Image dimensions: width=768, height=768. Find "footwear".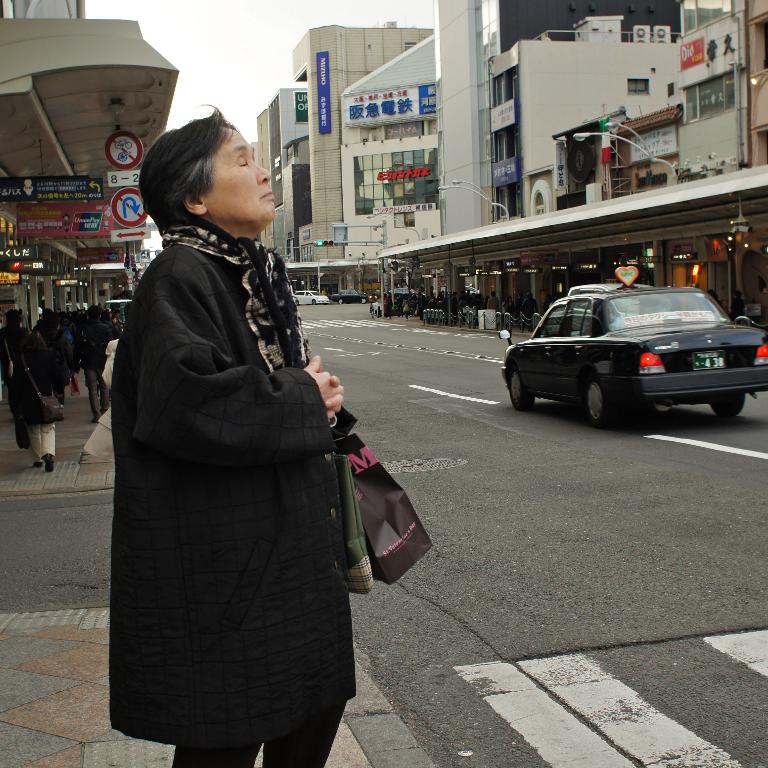
[30,460,43,470].
